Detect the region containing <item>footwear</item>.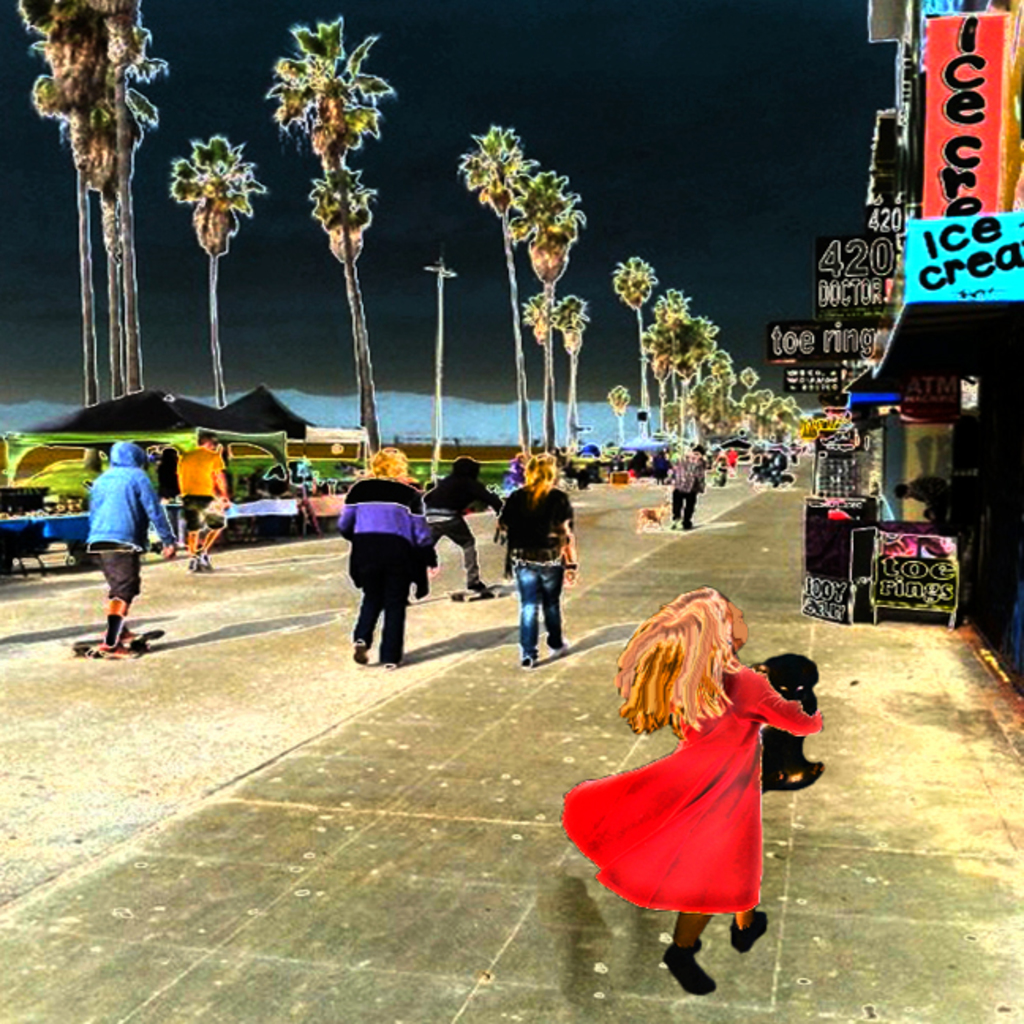
465, 583, 484, 597.
